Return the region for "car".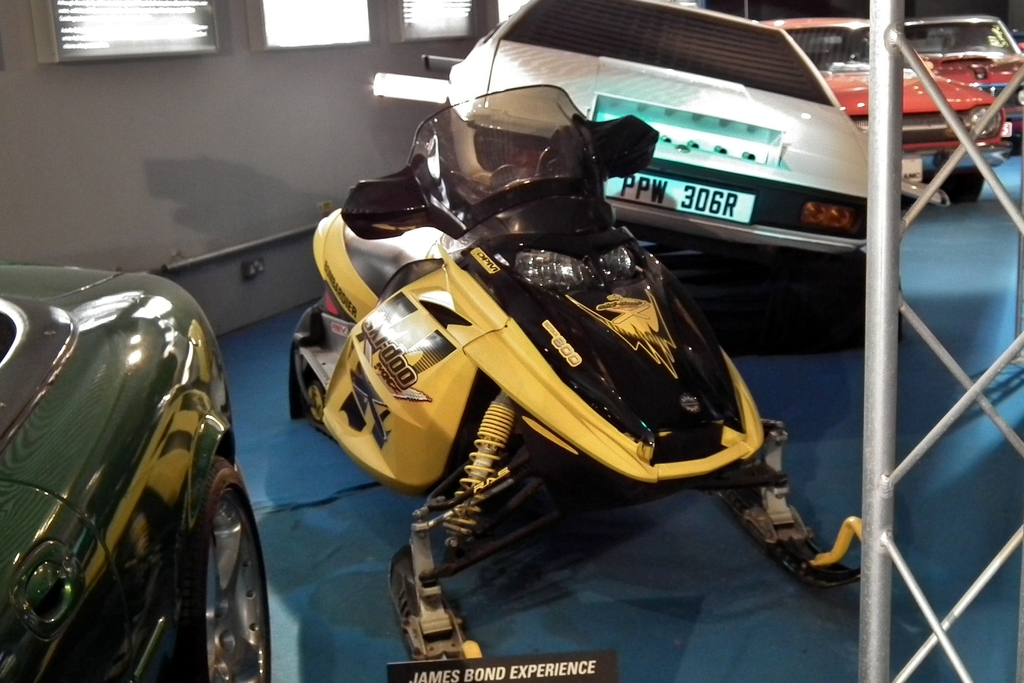
rect(3, 263, 258, 682).
